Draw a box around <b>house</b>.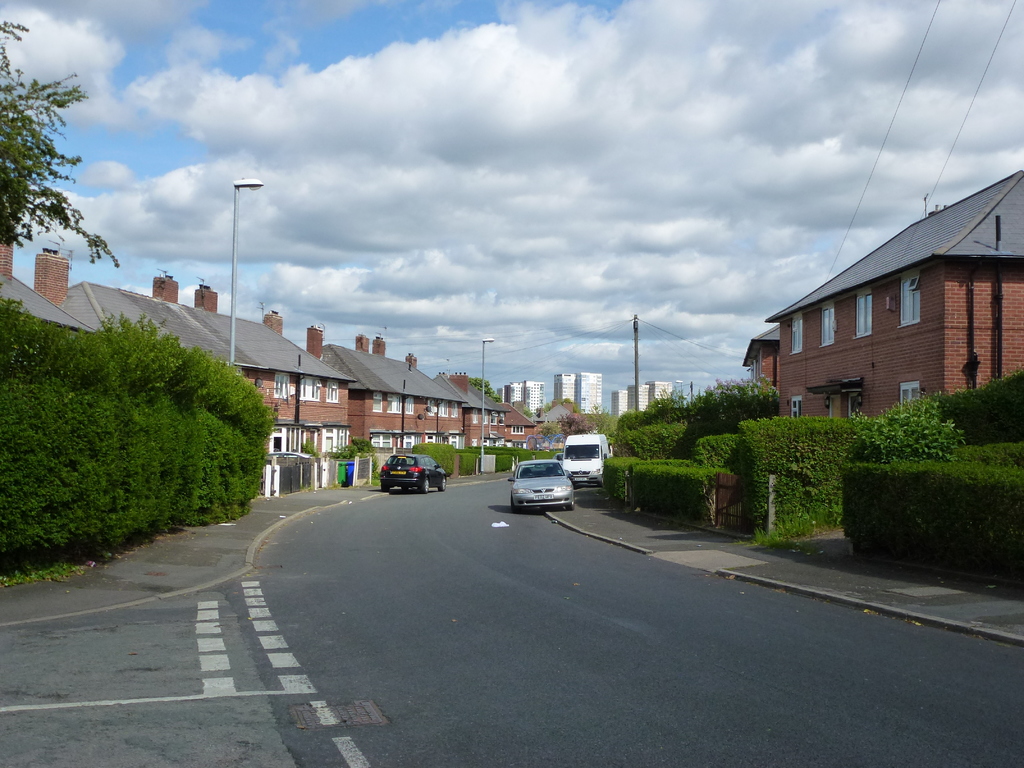
crop(741, 170, 1022, 448).
